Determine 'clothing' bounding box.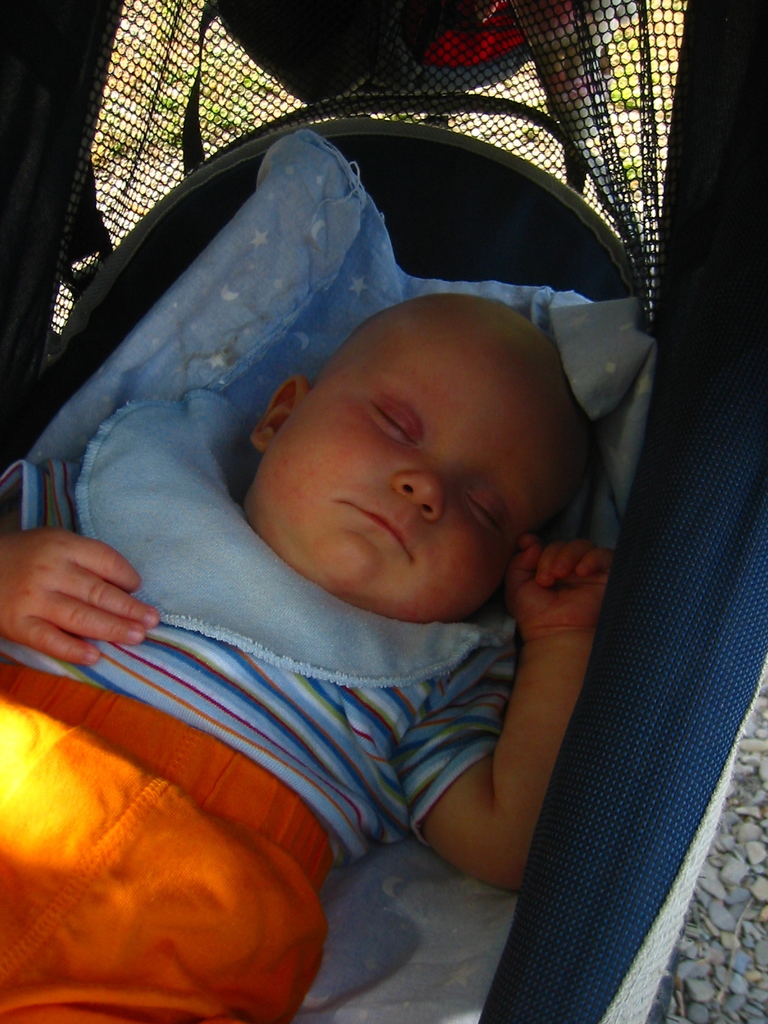
Determined: {"x1": 0, "y1": 379, "x2": 518, "y2": 1023}.
